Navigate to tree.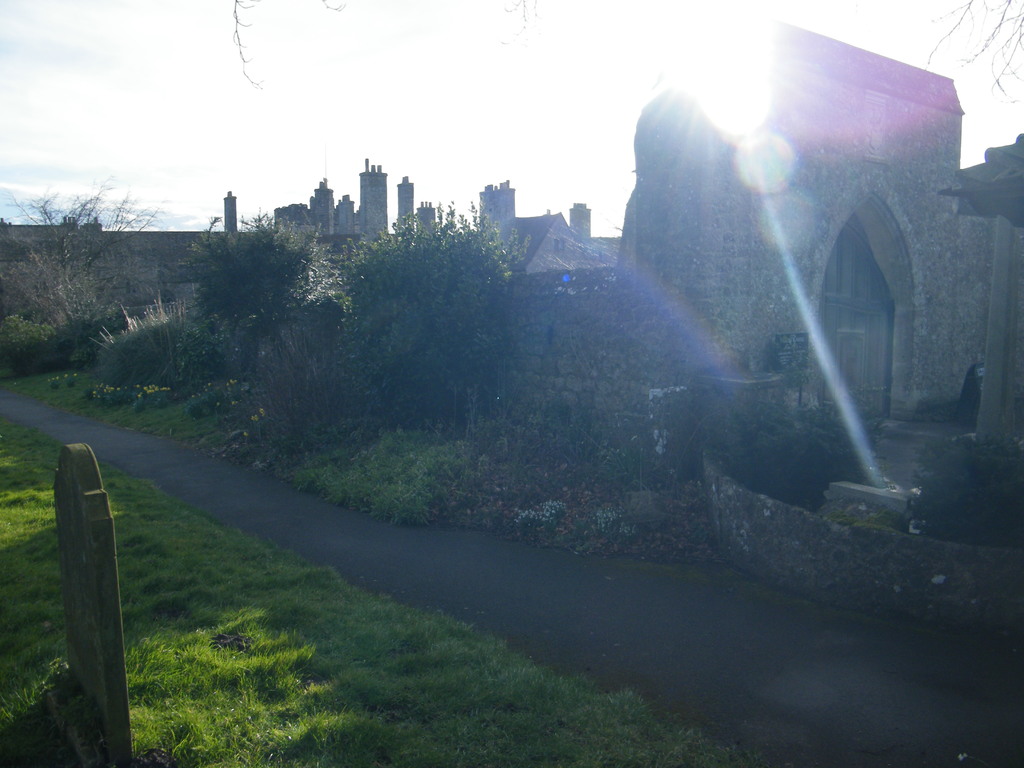
Navigation target: bbox(0, 177, 168, 328).
